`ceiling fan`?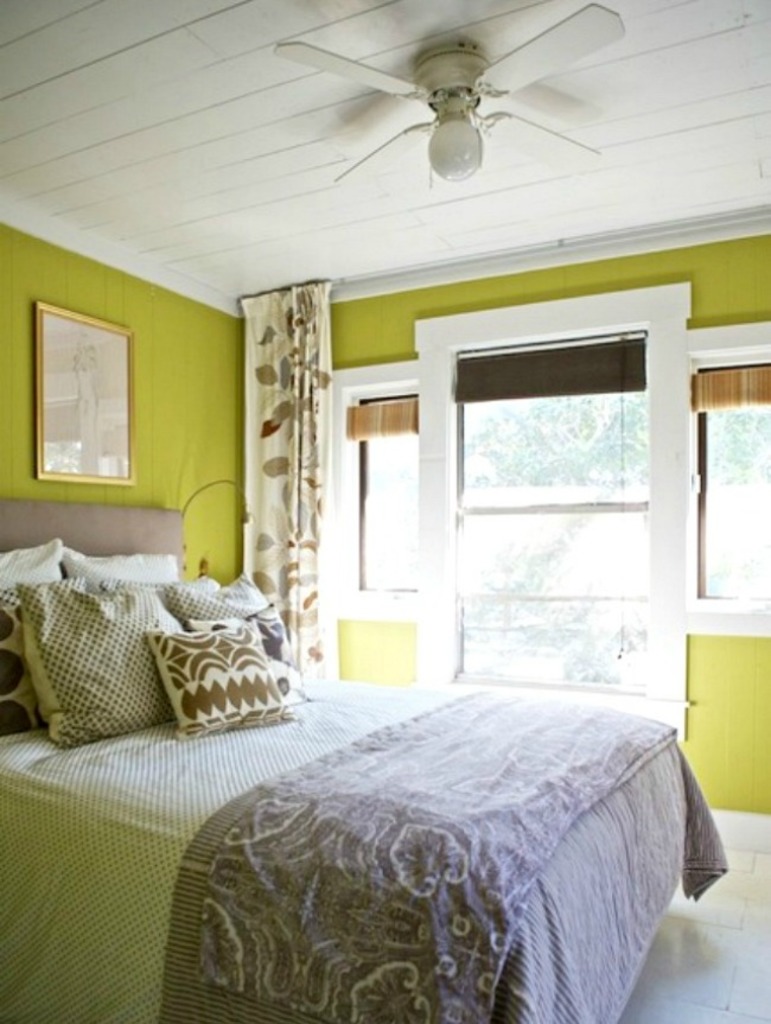
270,43,601,197
